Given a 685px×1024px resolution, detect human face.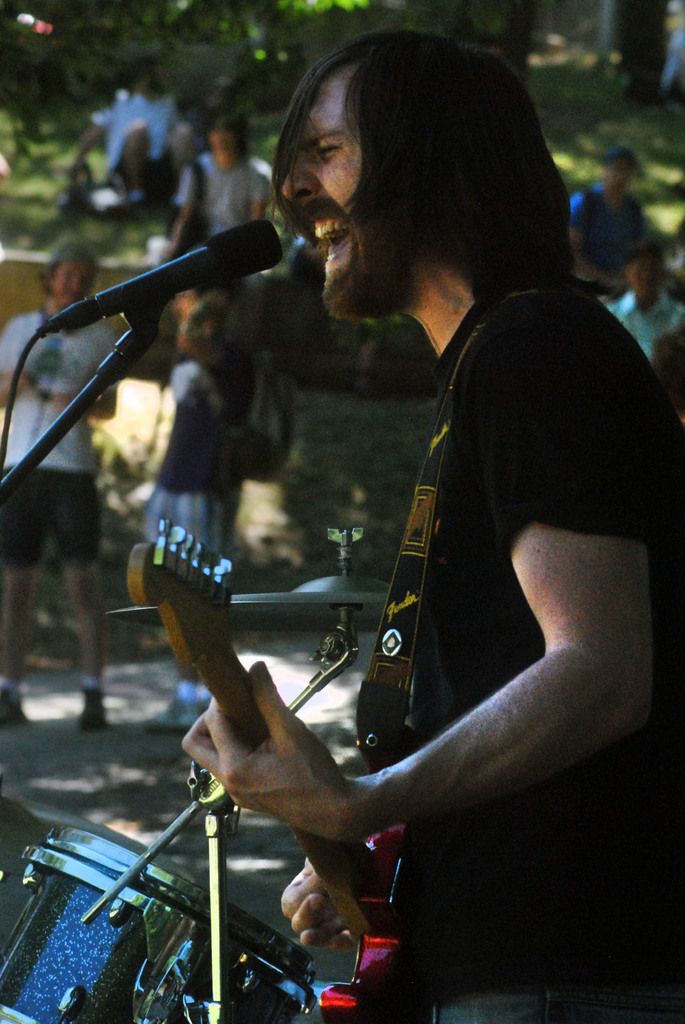
53 260 90 302.
